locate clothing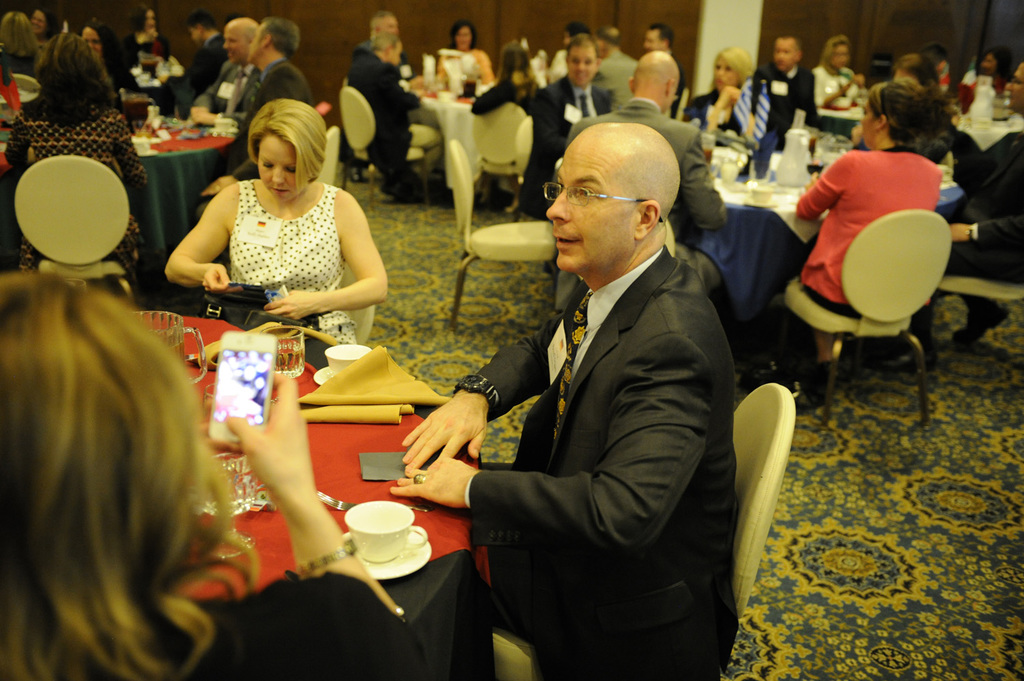
BBox(464, 242, 743, 680)
